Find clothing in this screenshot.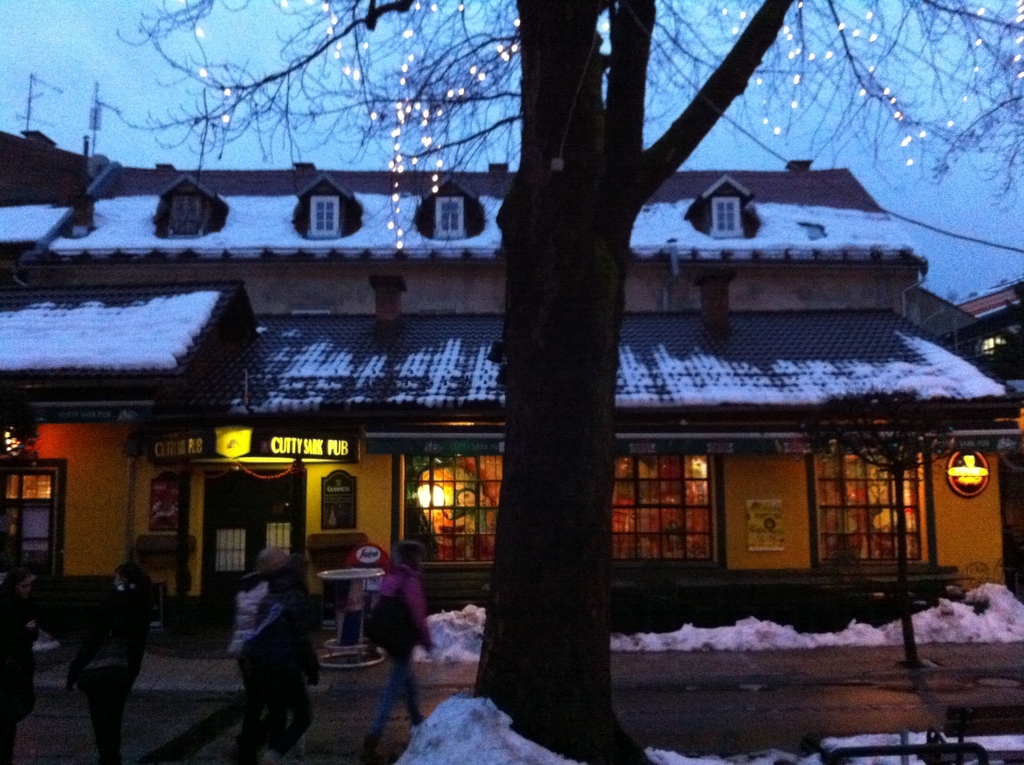
The bounding box for clothing is [365,654,419,730].
